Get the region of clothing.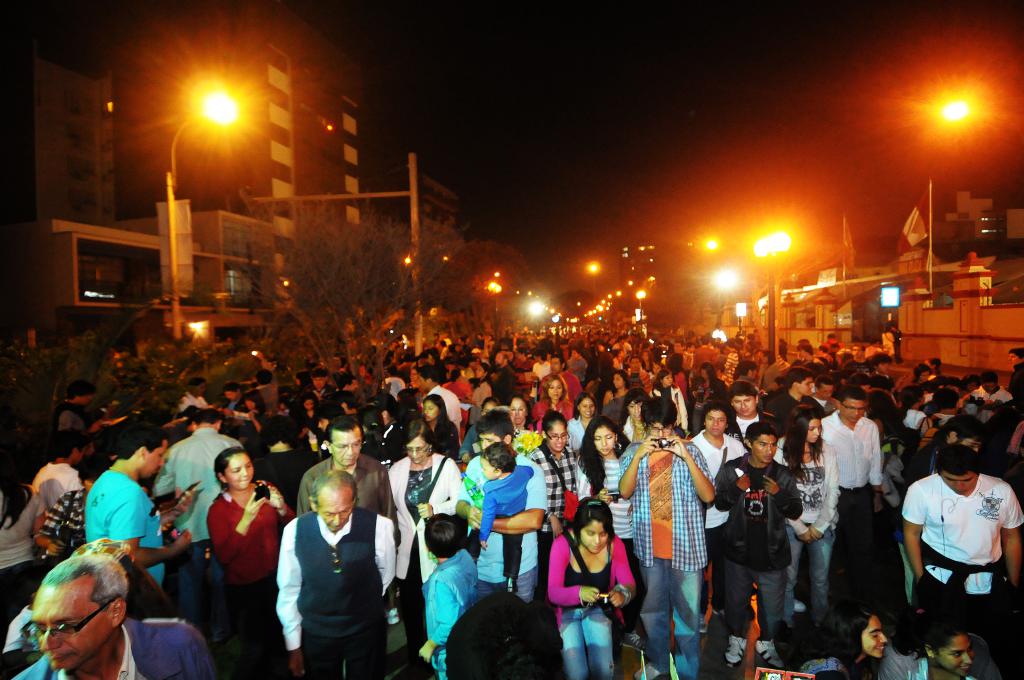
x1=335 y1=391 x2=354 y2=415.
